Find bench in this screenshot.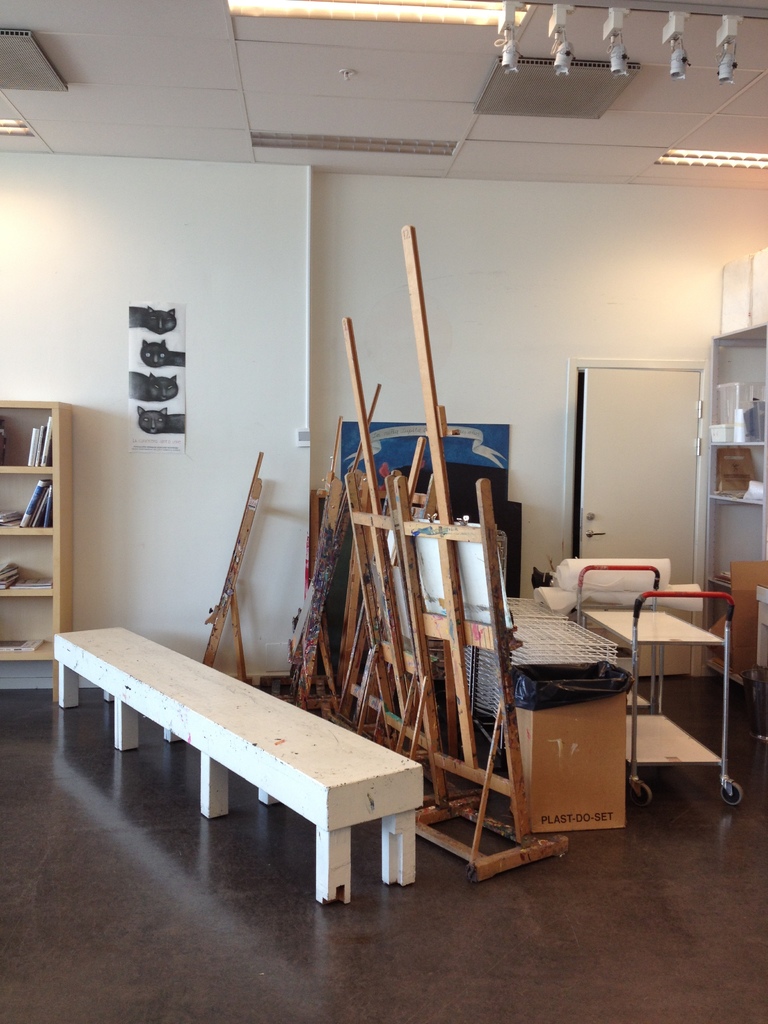
The bounding box for bench is bbox=(44, 630, 454, 913).
